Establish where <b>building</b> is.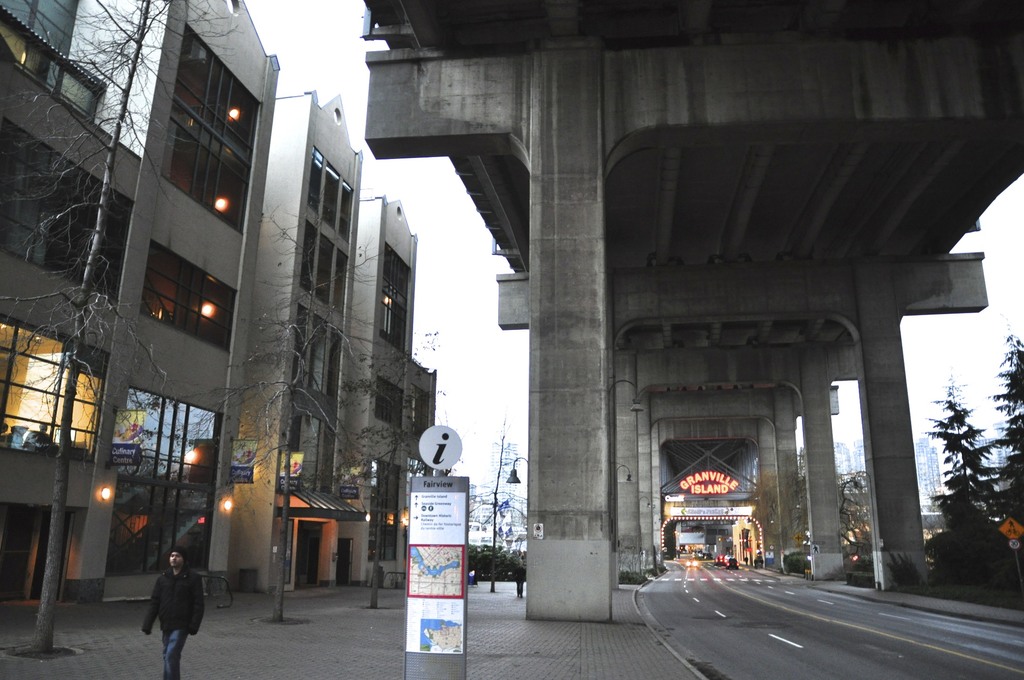
Established at bbox=(0, 0, 440, 606).
